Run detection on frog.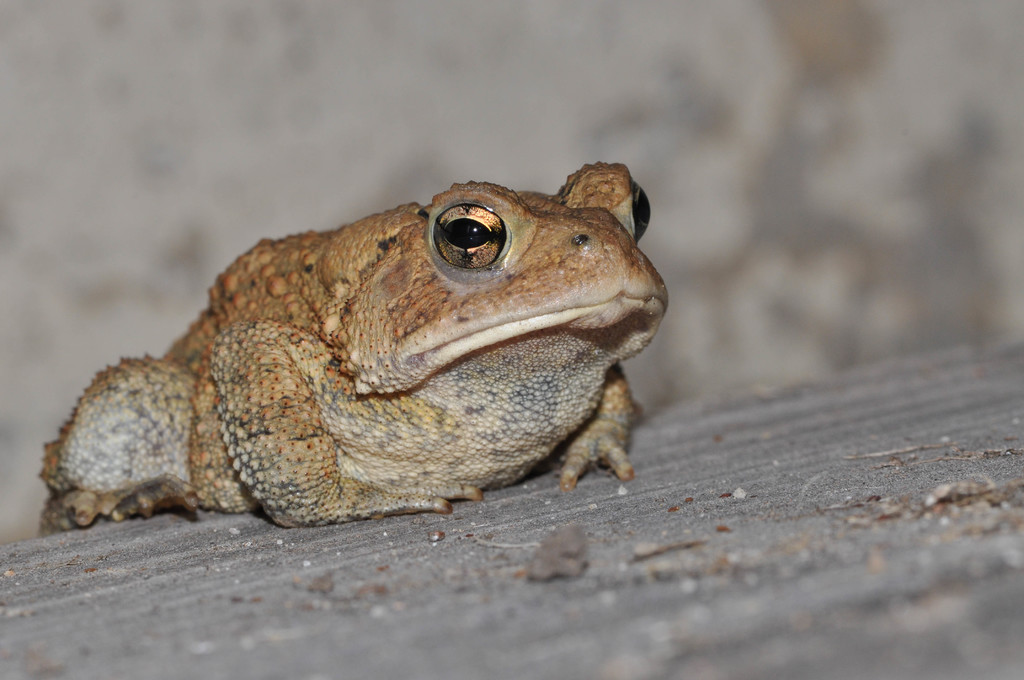
Result: l=36, t=159, r=669, b=539.
